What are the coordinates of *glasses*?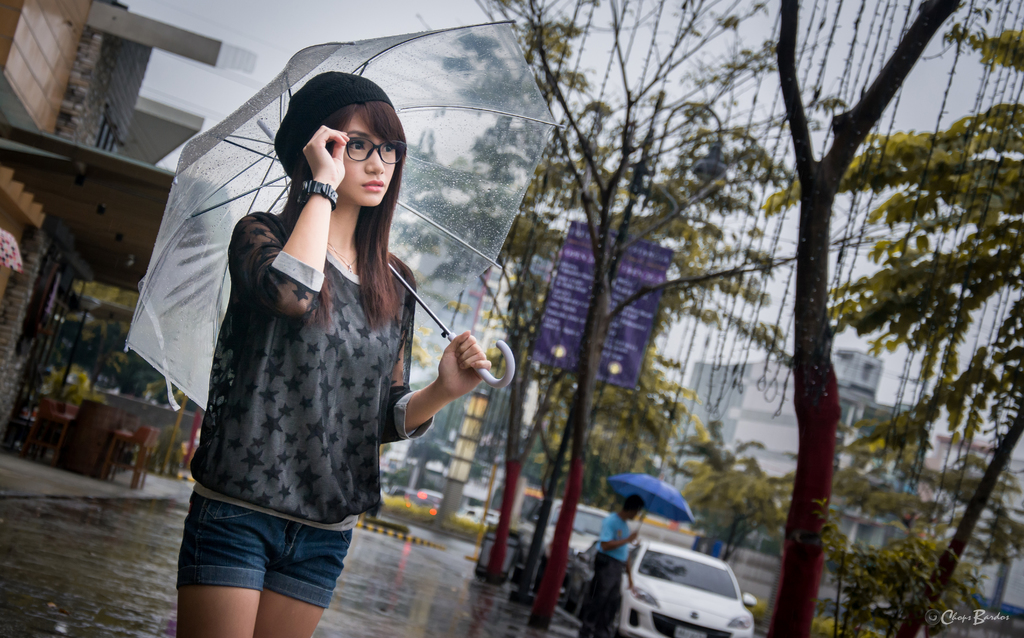
bbox=[345, 138, 409, 165].
